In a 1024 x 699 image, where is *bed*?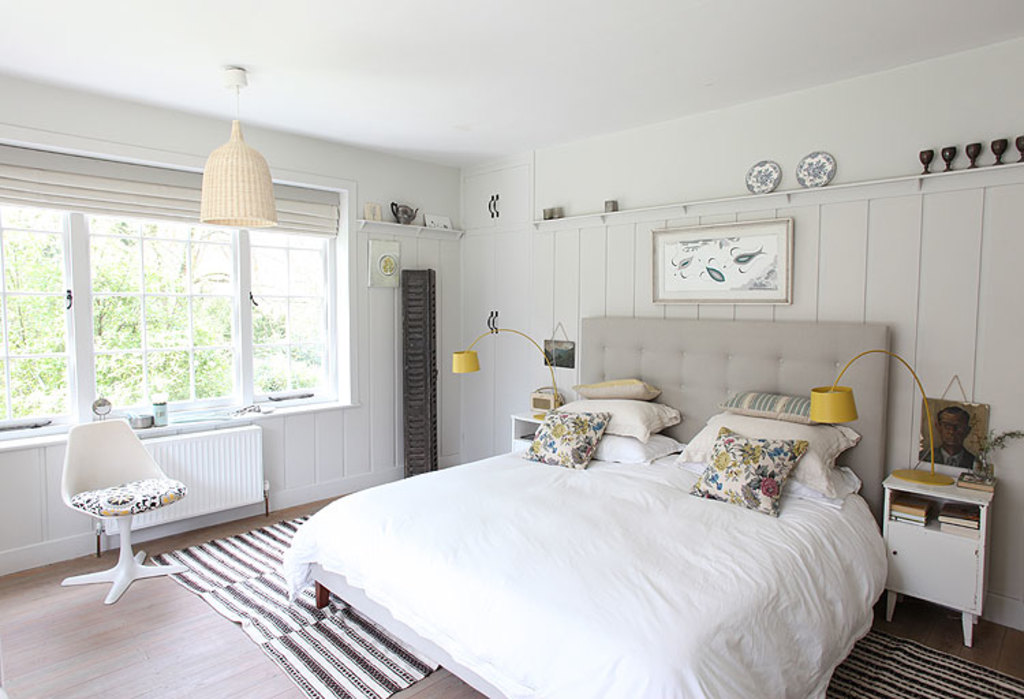
bbox=[287, 339, 915, 692].
